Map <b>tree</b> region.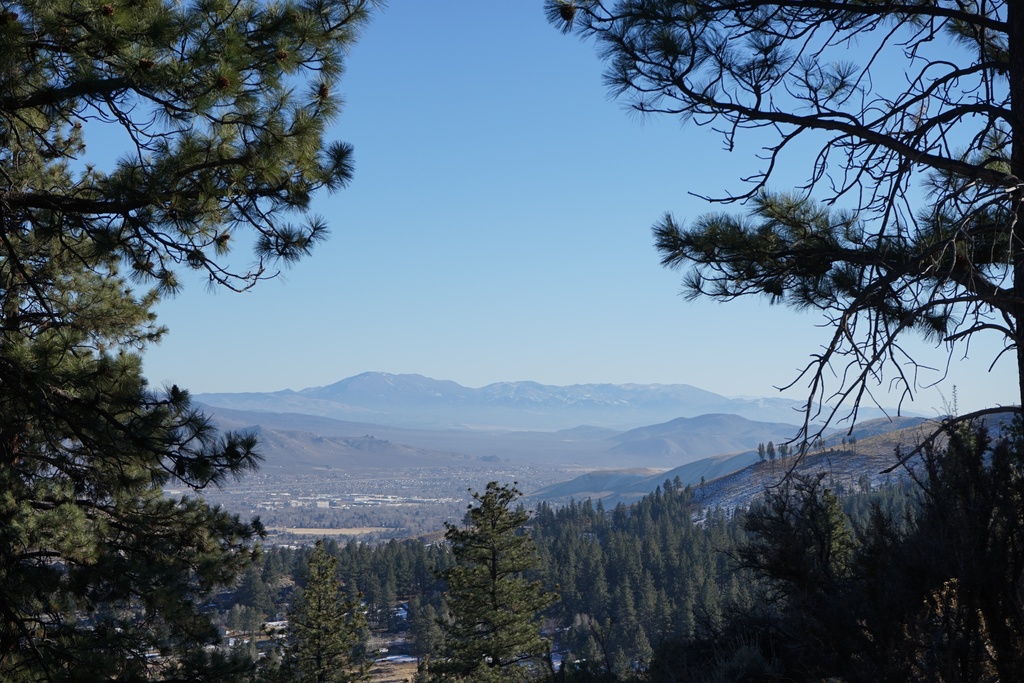
Mapped to rect(604, 506, 664, 665).
